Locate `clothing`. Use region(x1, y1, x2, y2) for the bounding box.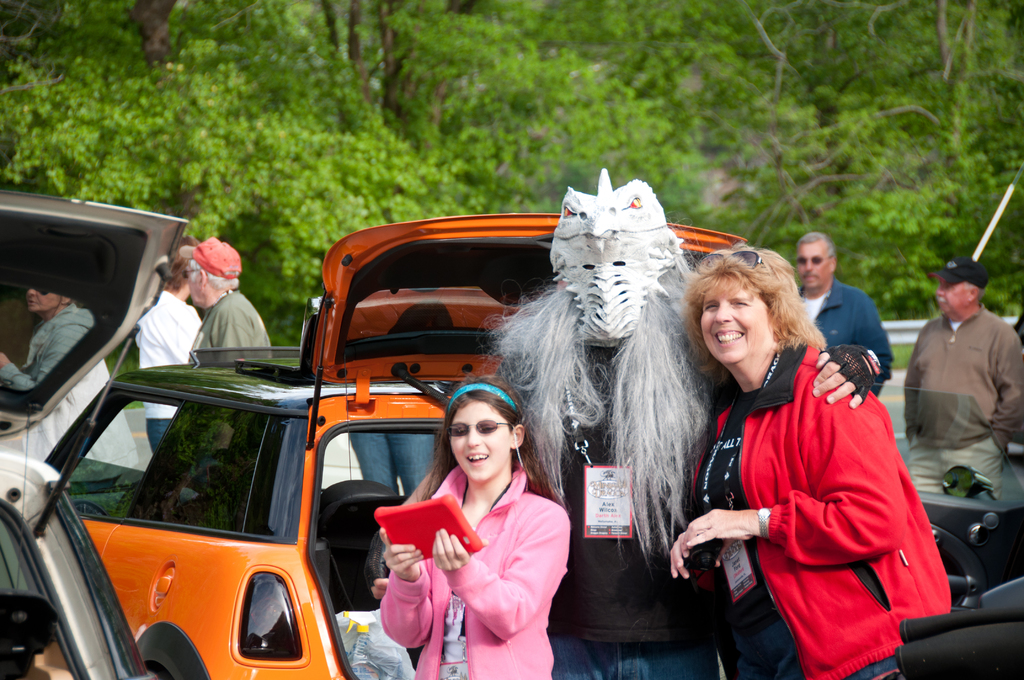
region(908, 308, 1023, 496).
